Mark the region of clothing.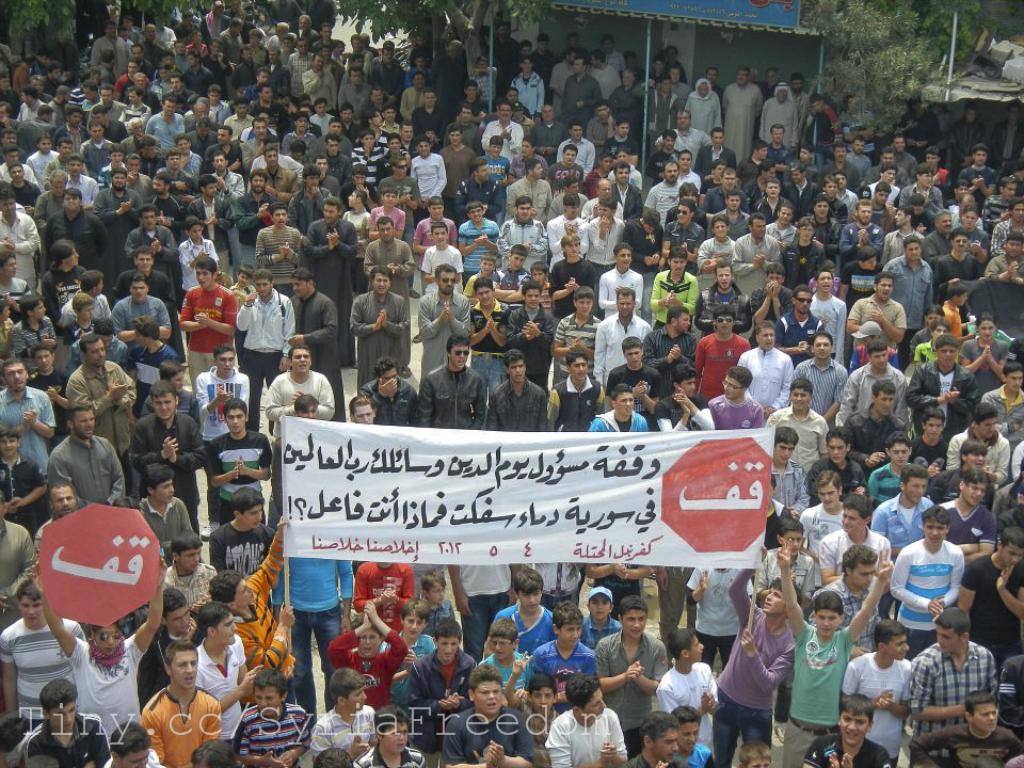
Region: bbox=(613, 180, 643, 217).
